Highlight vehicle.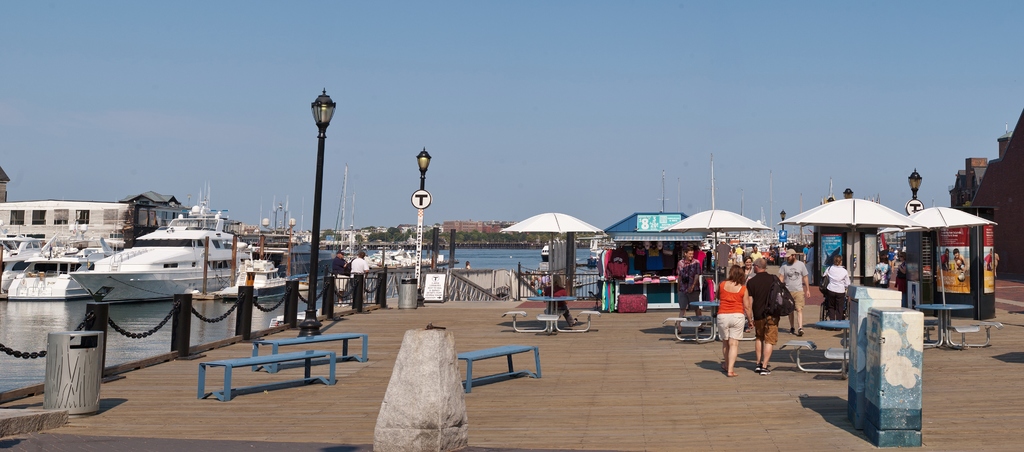
Highlighted region: 540 245 550 262.
